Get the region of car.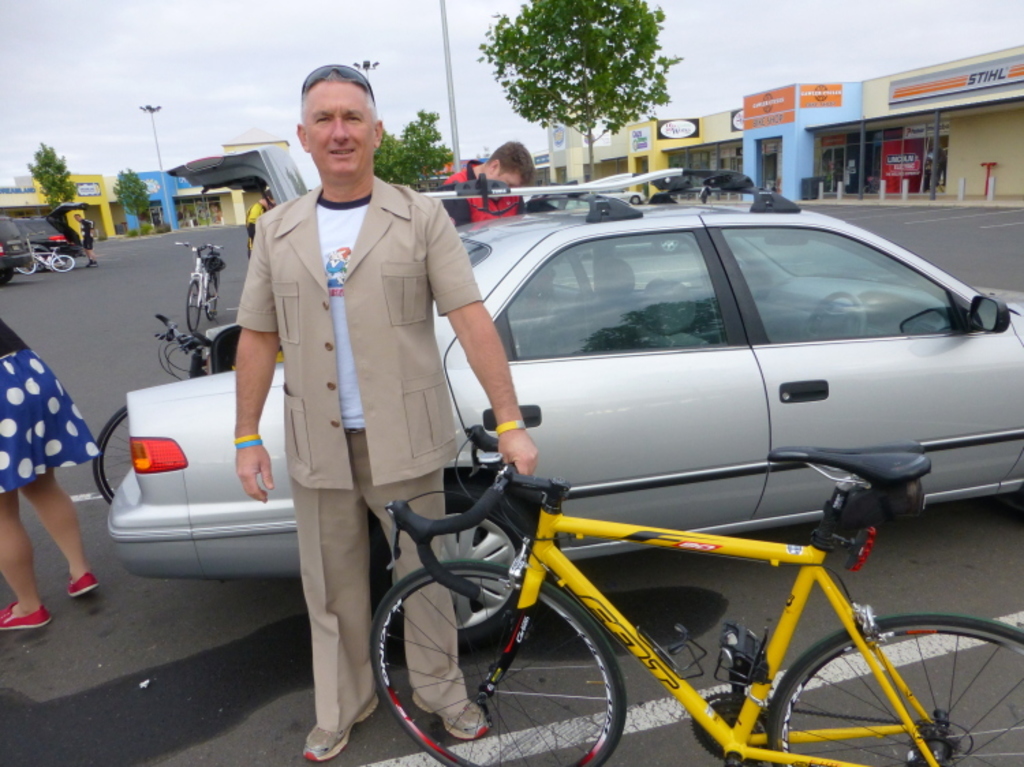
bbox=(0, 213, 26, 276).
